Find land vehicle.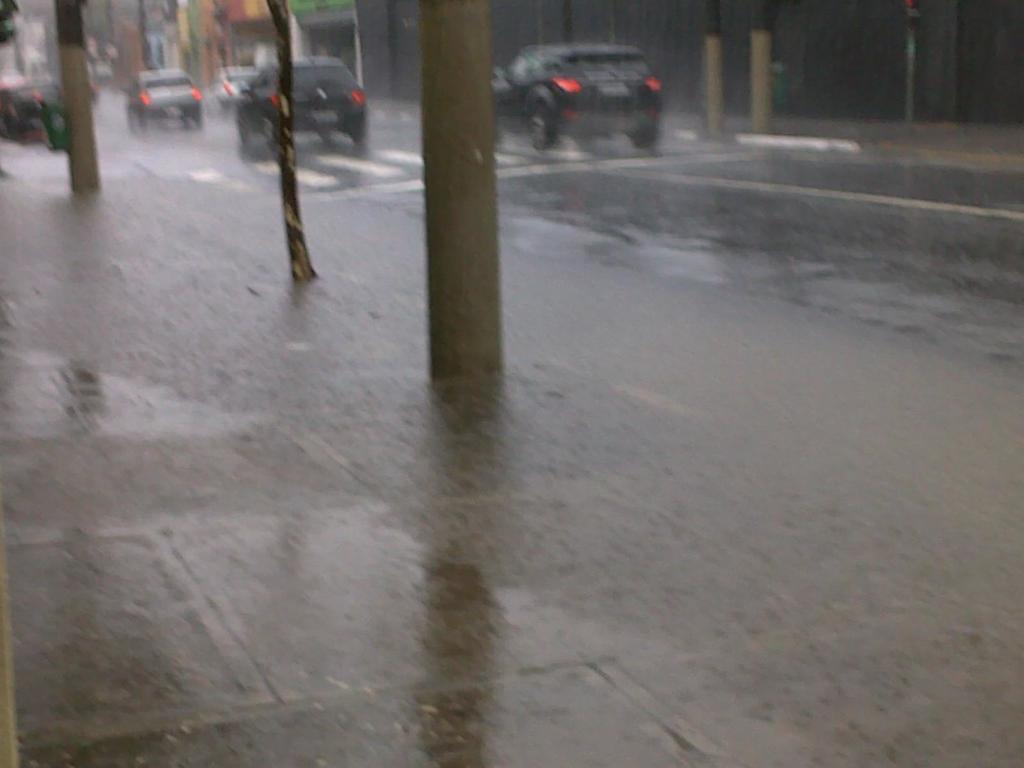
bbox(220, 68, 274, 109).
